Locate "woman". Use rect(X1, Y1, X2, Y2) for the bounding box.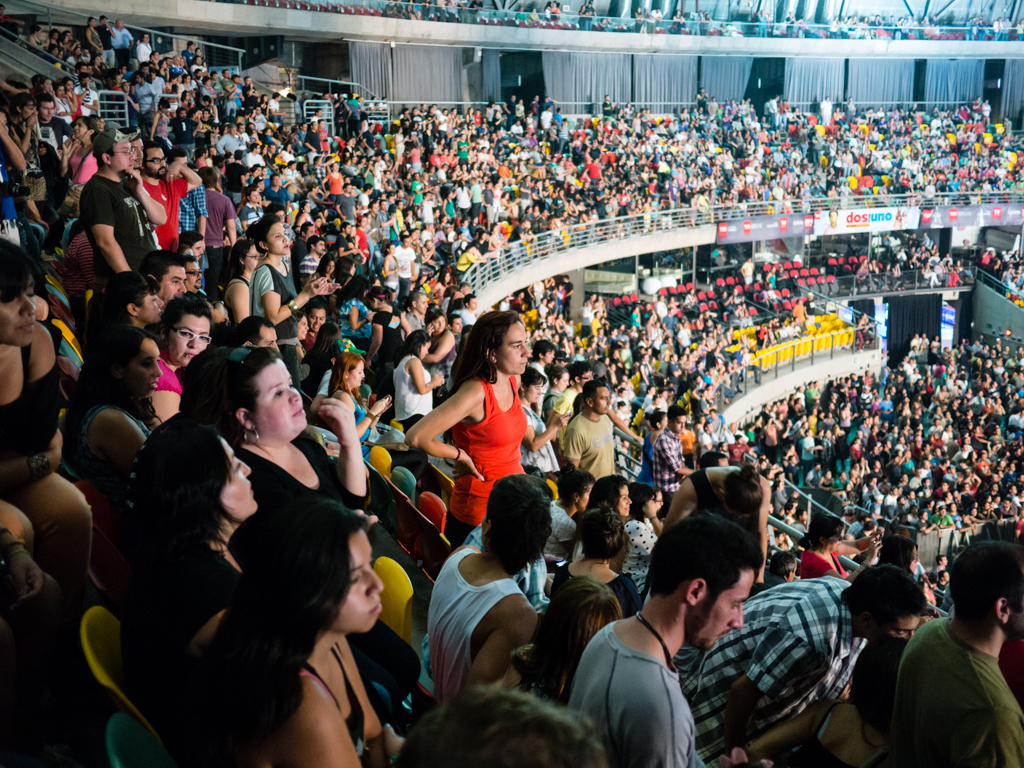
rect(0, 105, 28, 248).
